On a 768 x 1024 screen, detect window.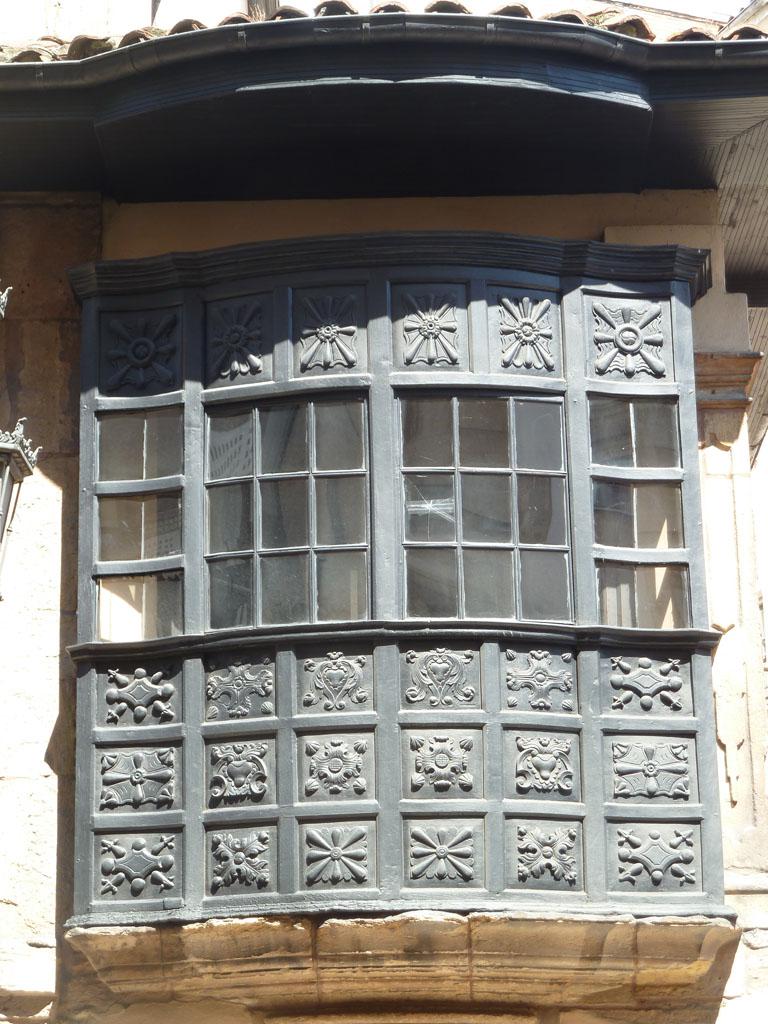
rect(69, 194, 763, 1022).
